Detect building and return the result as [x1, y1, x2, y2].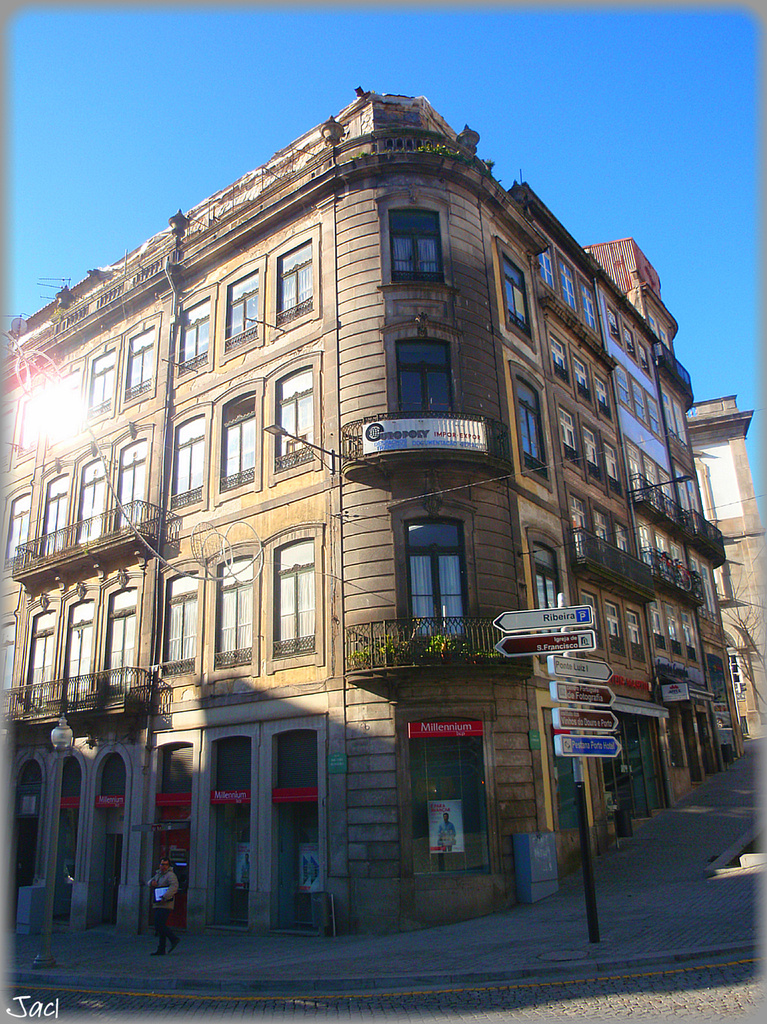
[0, 87, 754, 932].
